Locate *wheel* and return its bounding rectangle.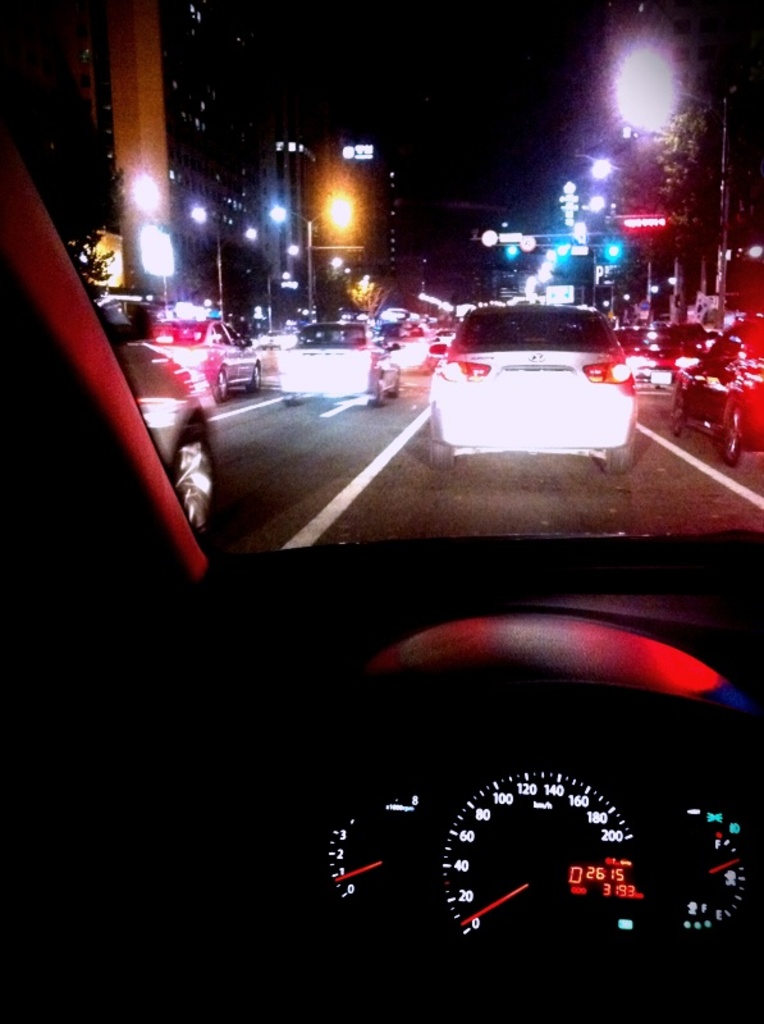
x1=219 y1=366 x2=228 y2=398.
